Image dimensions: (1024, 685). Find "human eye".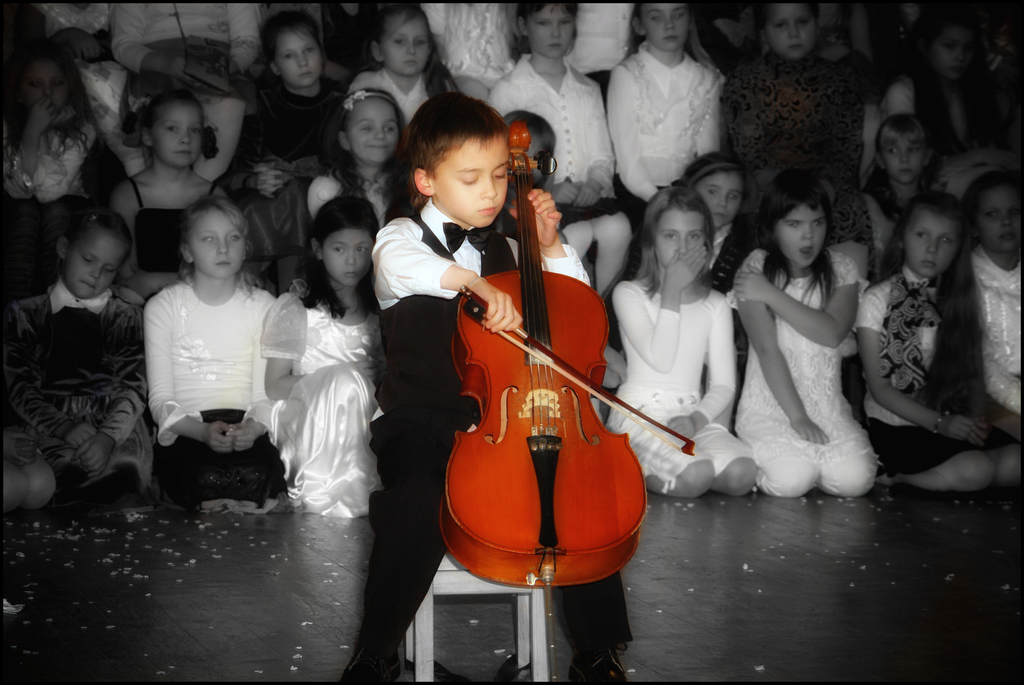
{"x1": 458, "y1": 173, "x2": 476, "y2": 185}.
